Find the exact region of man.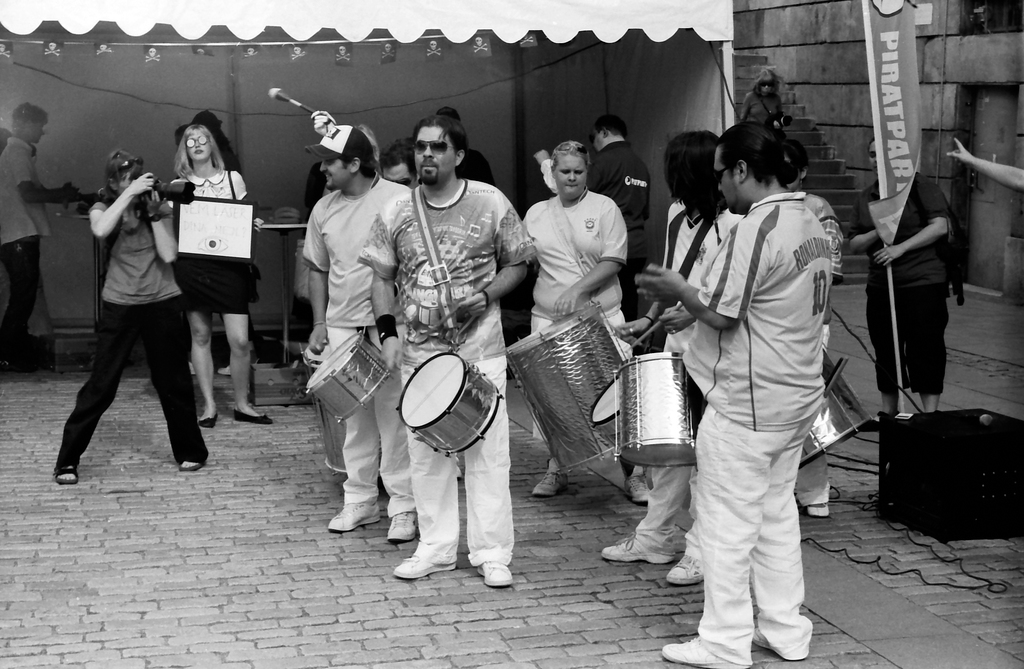
Exact region: 598/127/751/588.
